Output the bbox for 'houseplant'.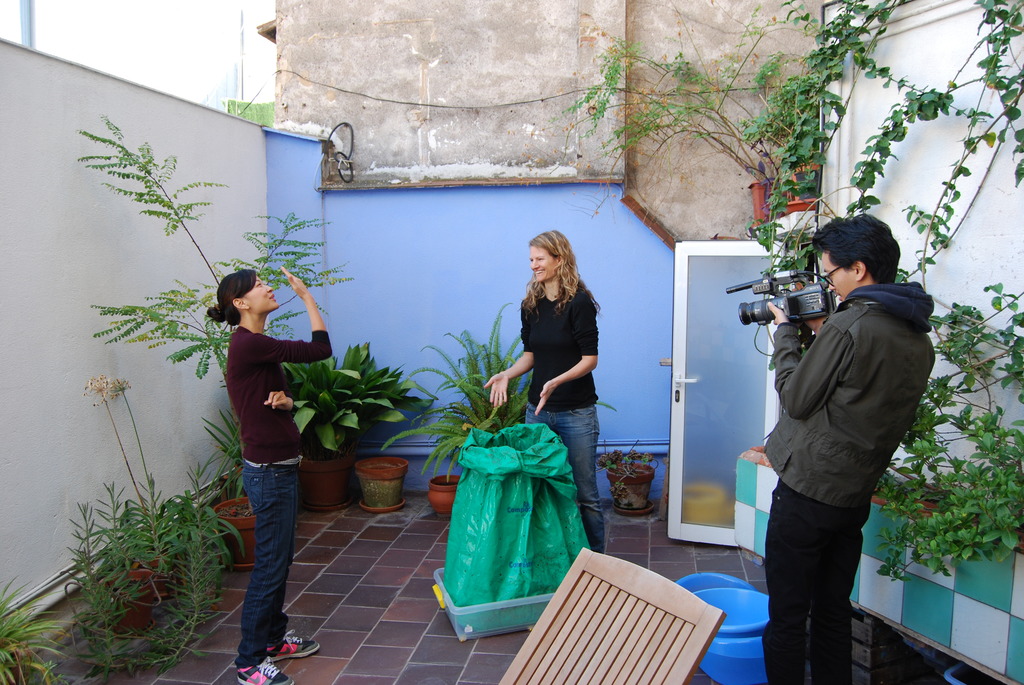
locate(427, 466, 460, 511).
